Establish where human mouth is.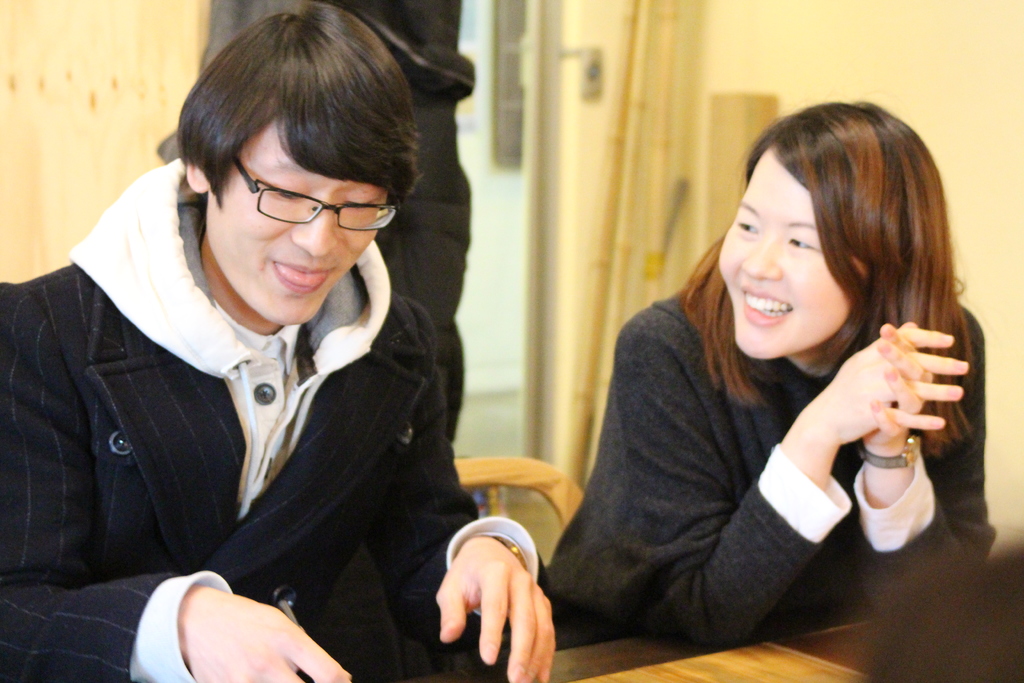
Established at (736,276,795,325).
